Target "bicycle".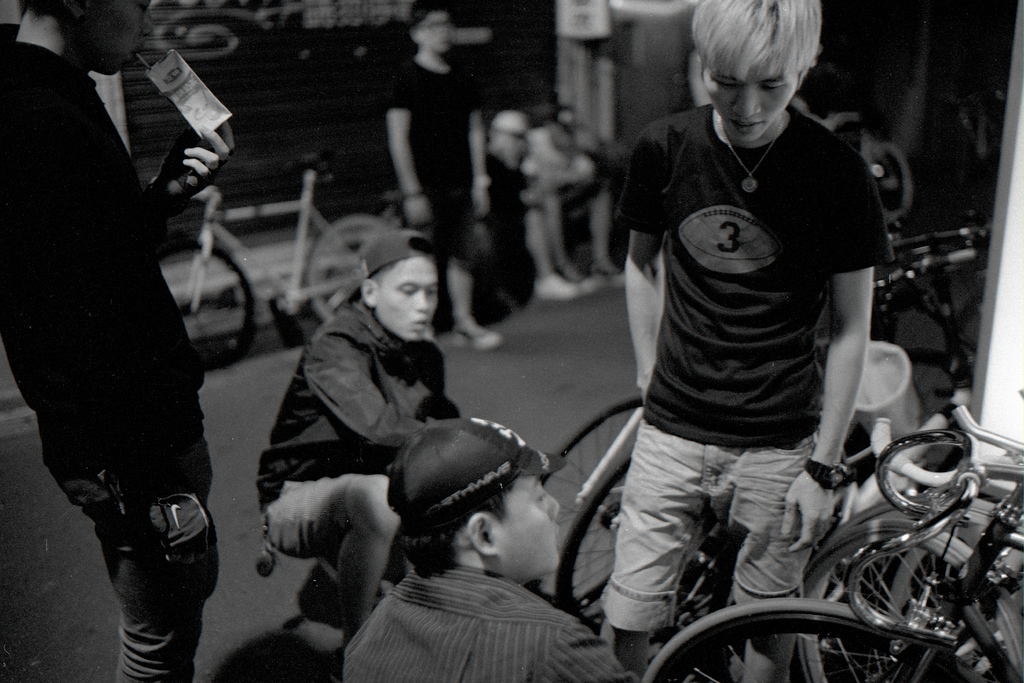
Target region: 531, 389, 640, 620.
